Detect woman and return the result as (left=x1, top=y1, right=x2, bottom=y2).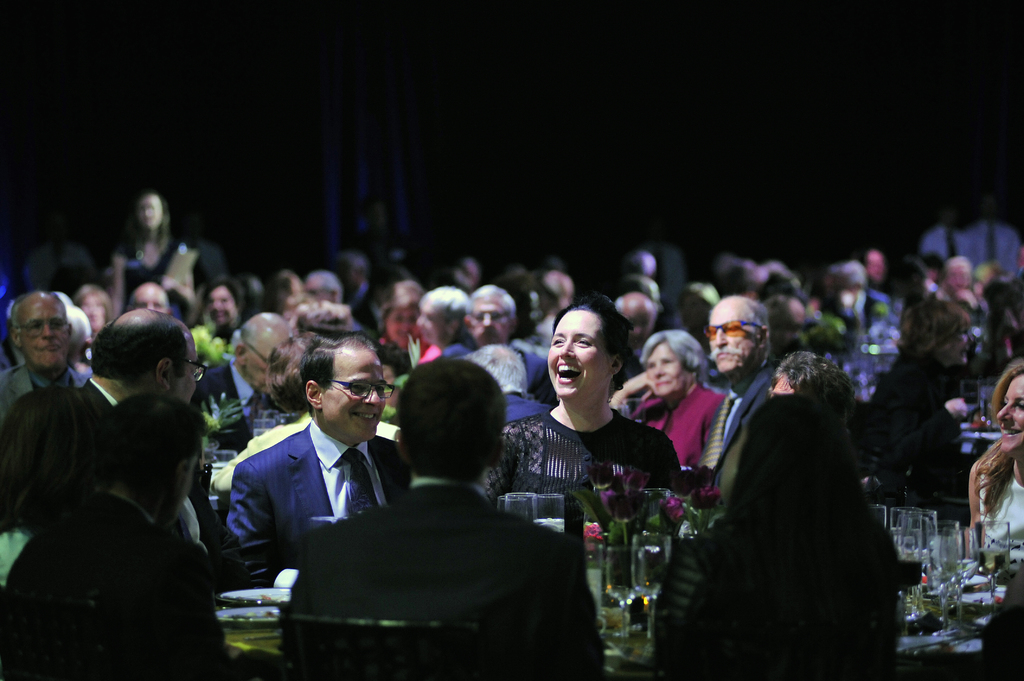
(left=460, top=328, right=685, bottom=581).
